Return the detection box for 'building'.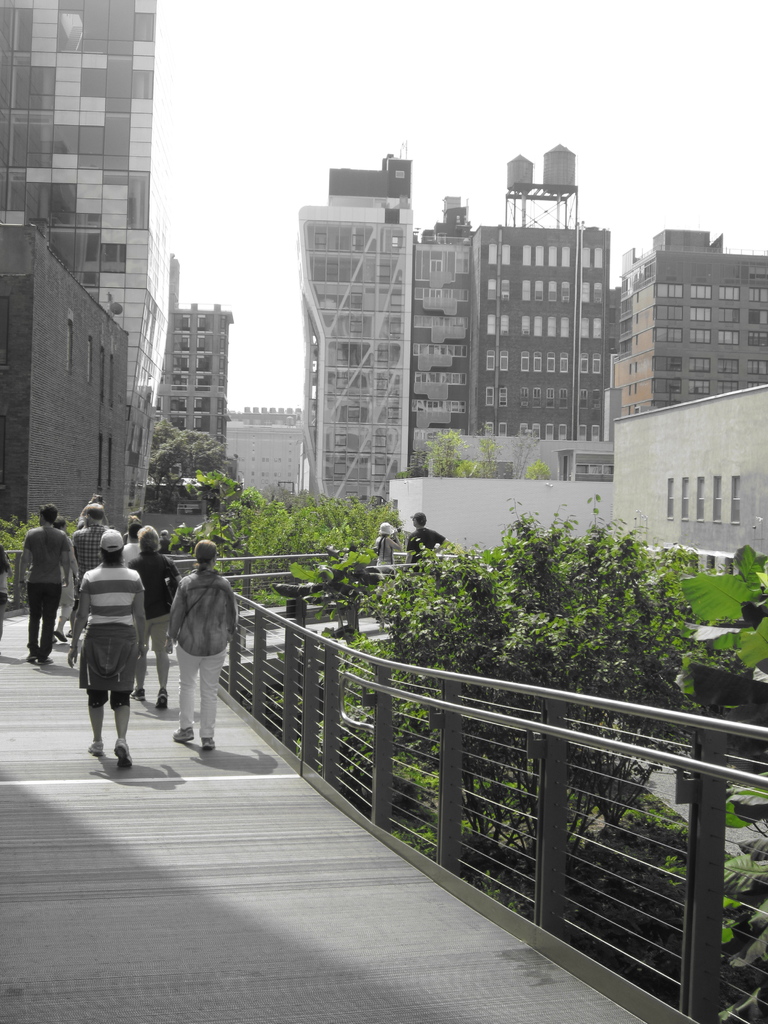
l=154, t=302, r=235, b=486.
